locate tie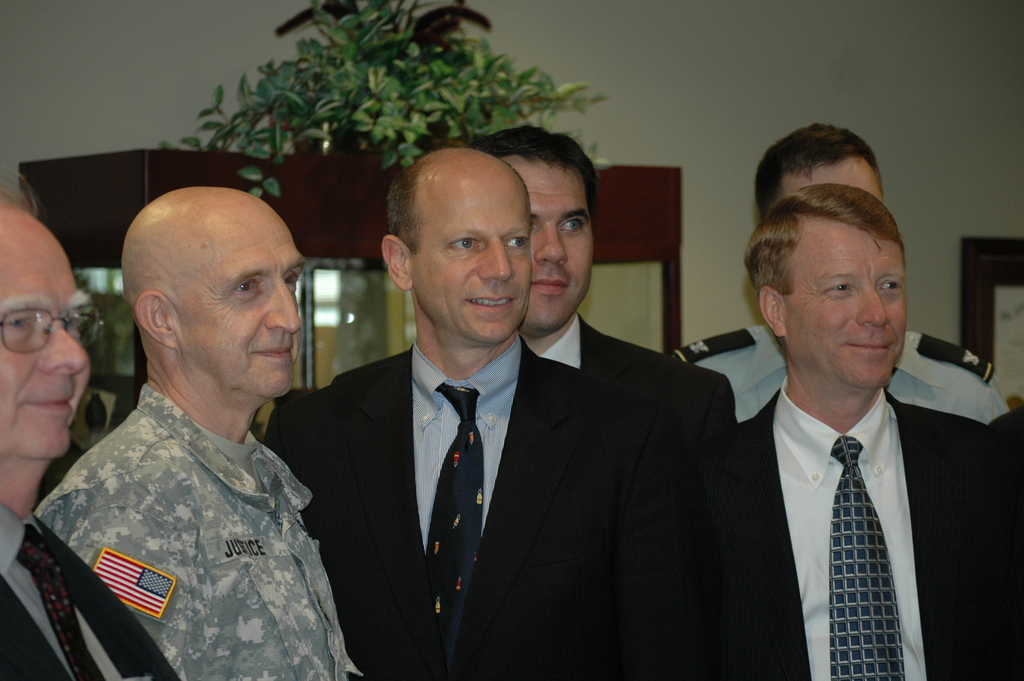
left=823, top=429, right=906, bottom=680
